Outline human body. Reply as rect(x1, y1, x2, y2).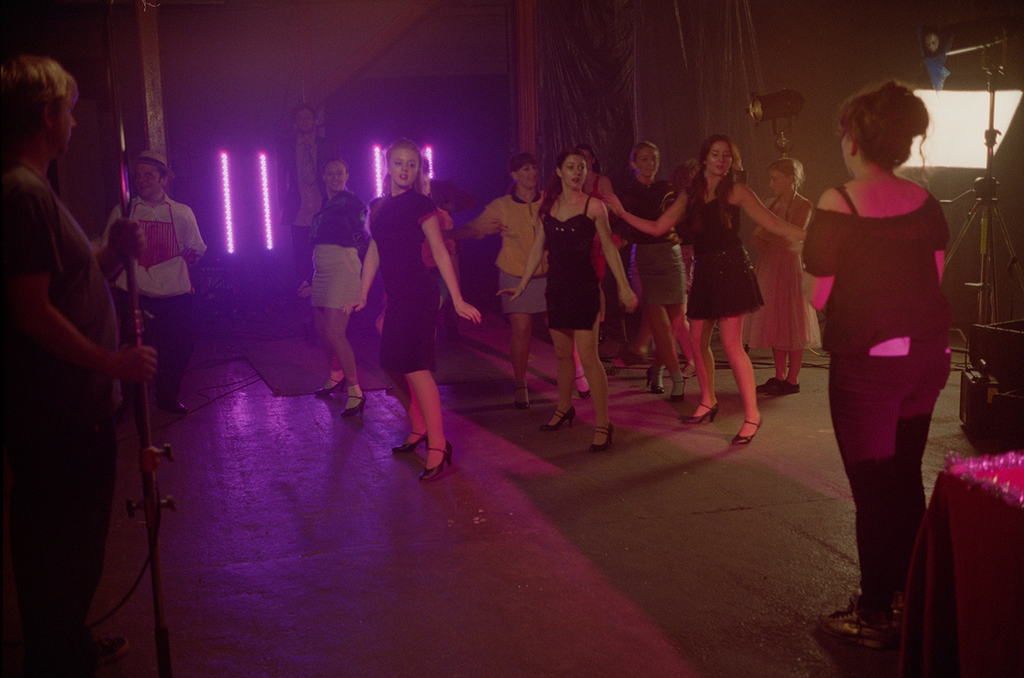
rect(608, 173, 690, 403).
